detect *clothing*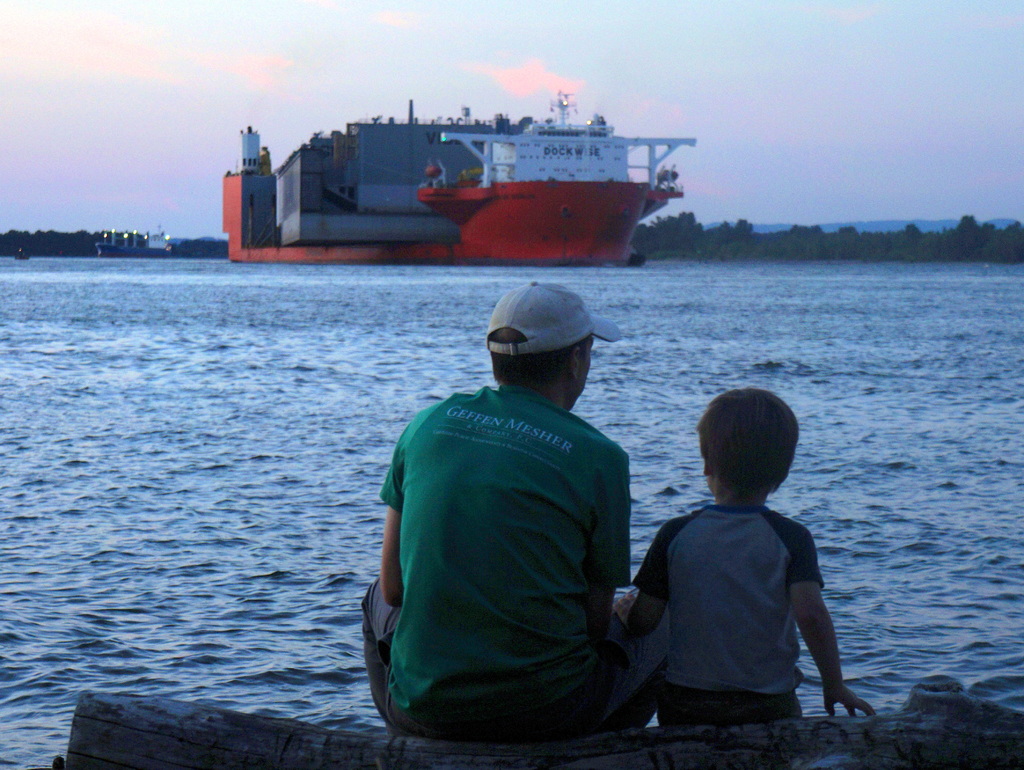
Rect(368, 390, 669, 741)
